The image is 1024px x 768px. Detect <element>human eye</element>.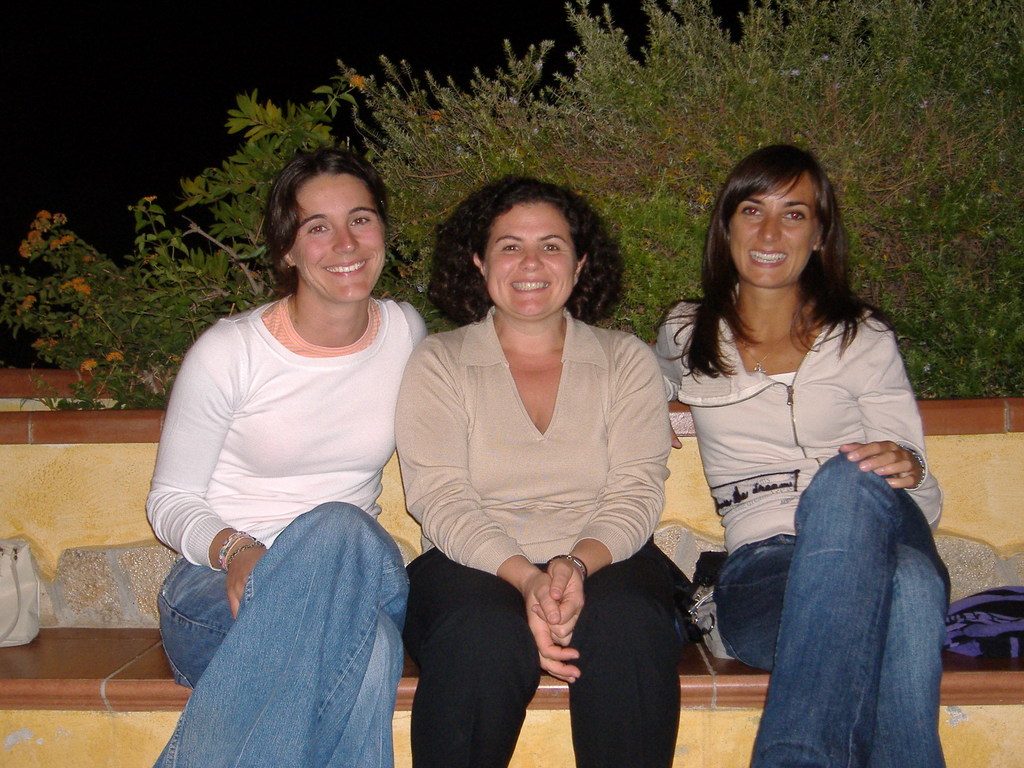
Detection: 497 239 524 255.
